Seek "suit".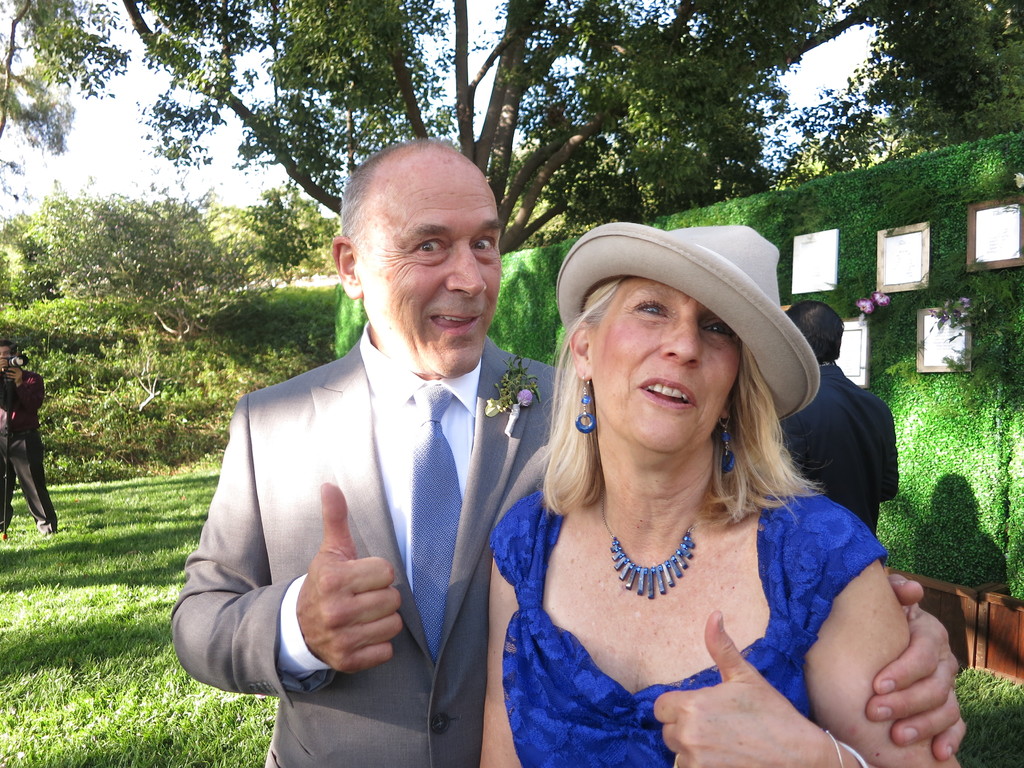
(168,337,555,767).
